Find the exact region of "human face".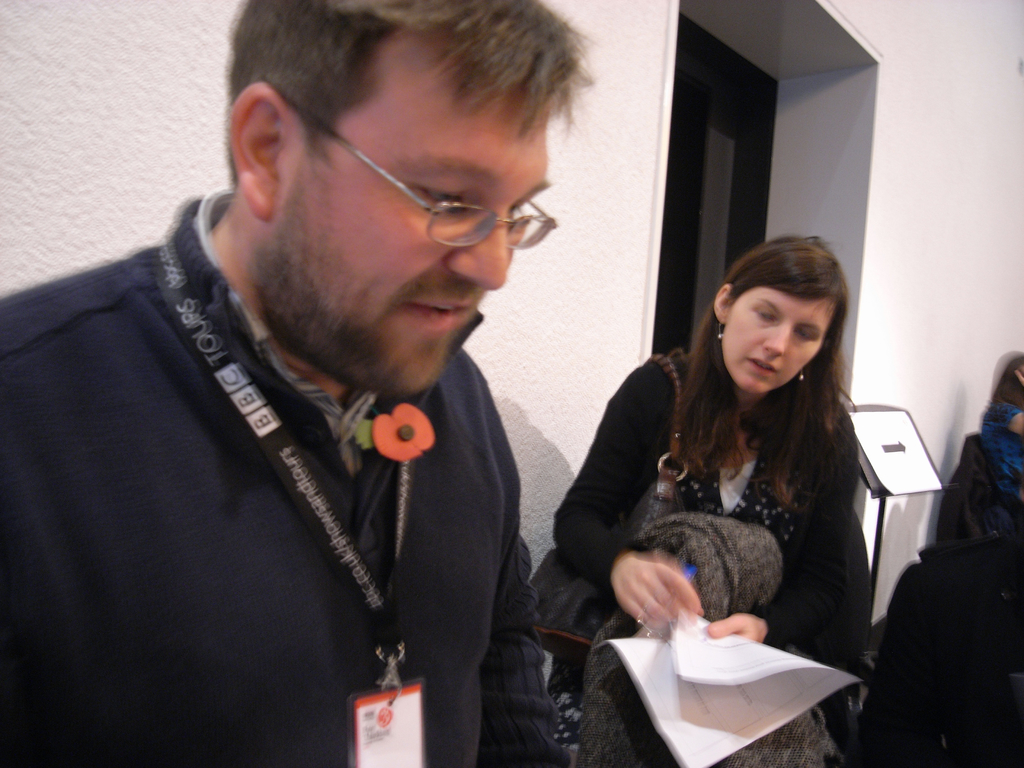
Exact region: bbox=(727, 288, 831, 398).
